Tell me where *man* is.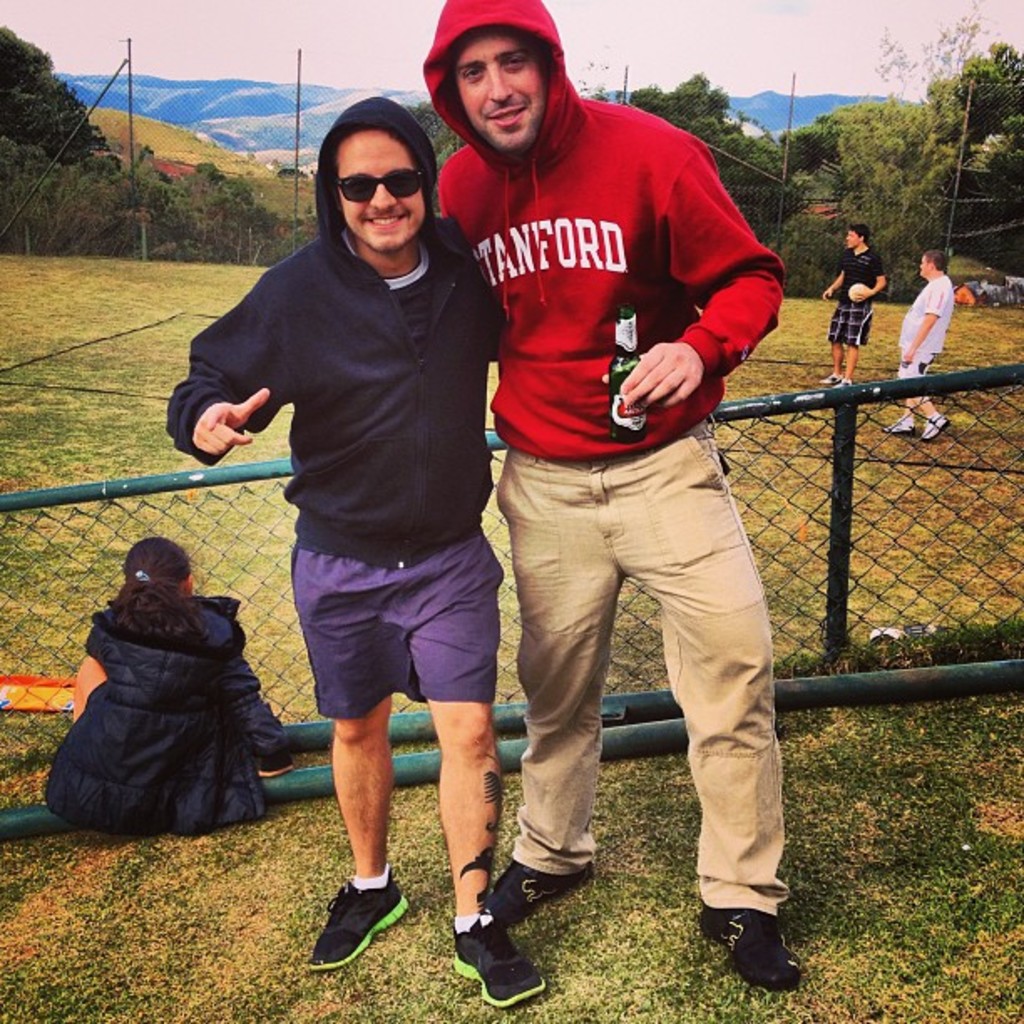
*man* is at 408, 5, 805, 942.
